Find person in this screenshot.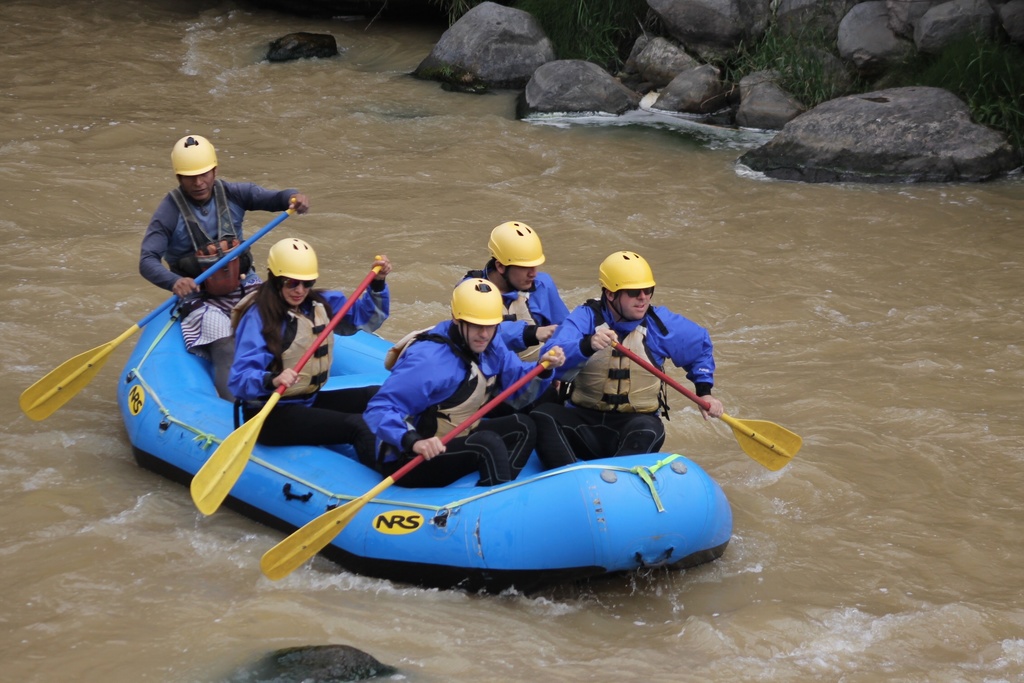
The bounding box for person is {"left": 470, "top": 218, "right": 561, "bottom": 365}.
